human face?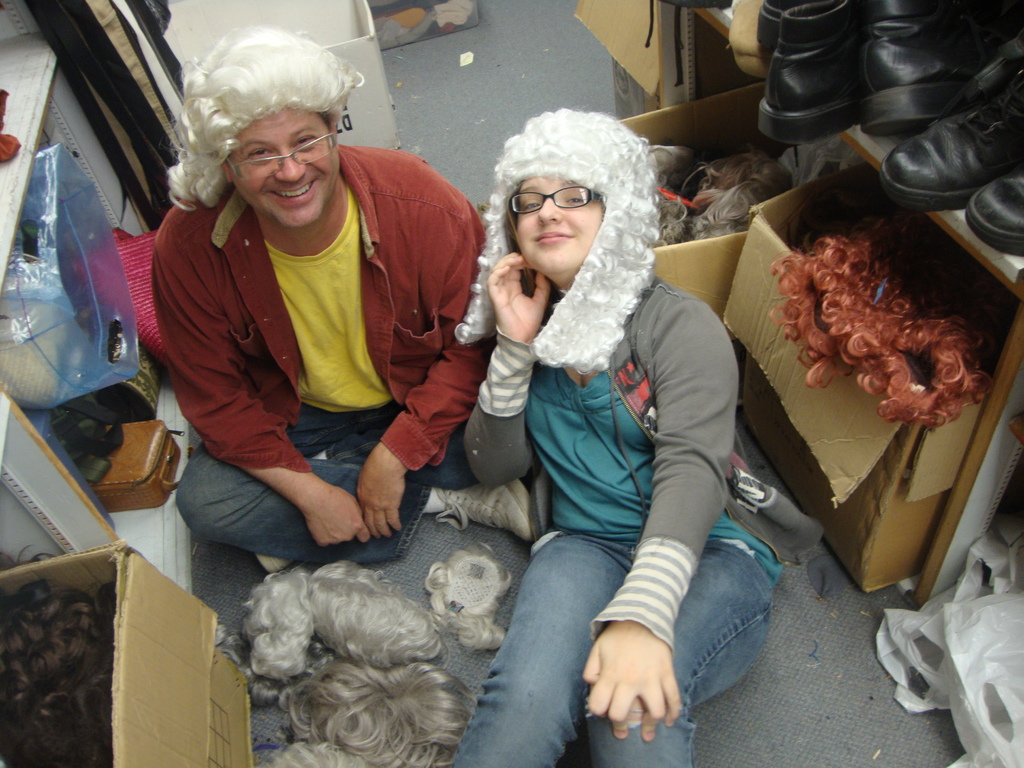
bbox(227, 106, 340, 220)
